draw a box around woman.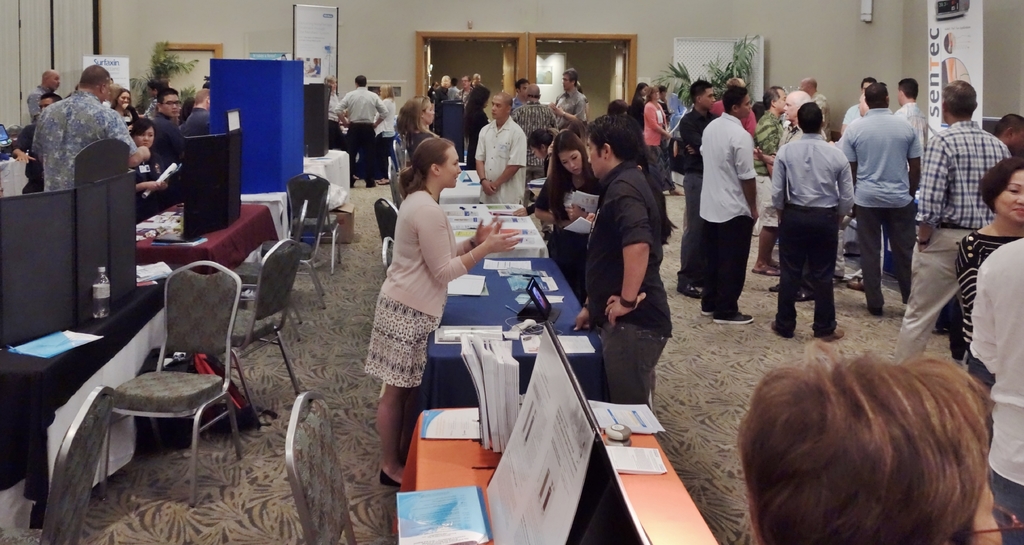
[952, 155, 1023, 382].
